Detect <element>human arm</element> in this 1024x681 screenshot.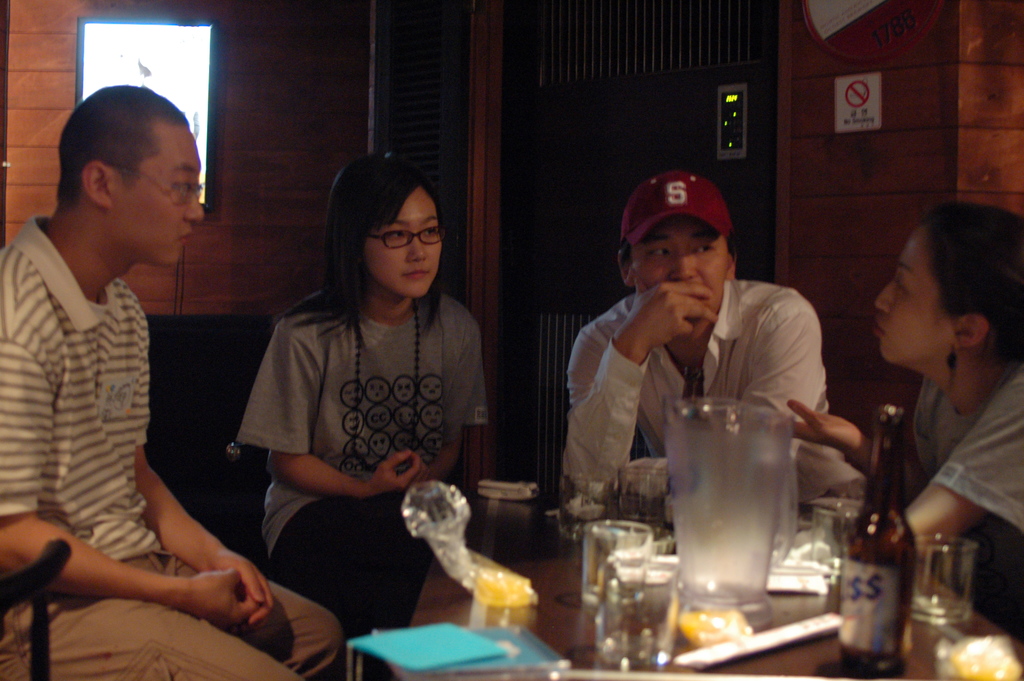
Detection: <region>787, 398, 878, 468</region>.
